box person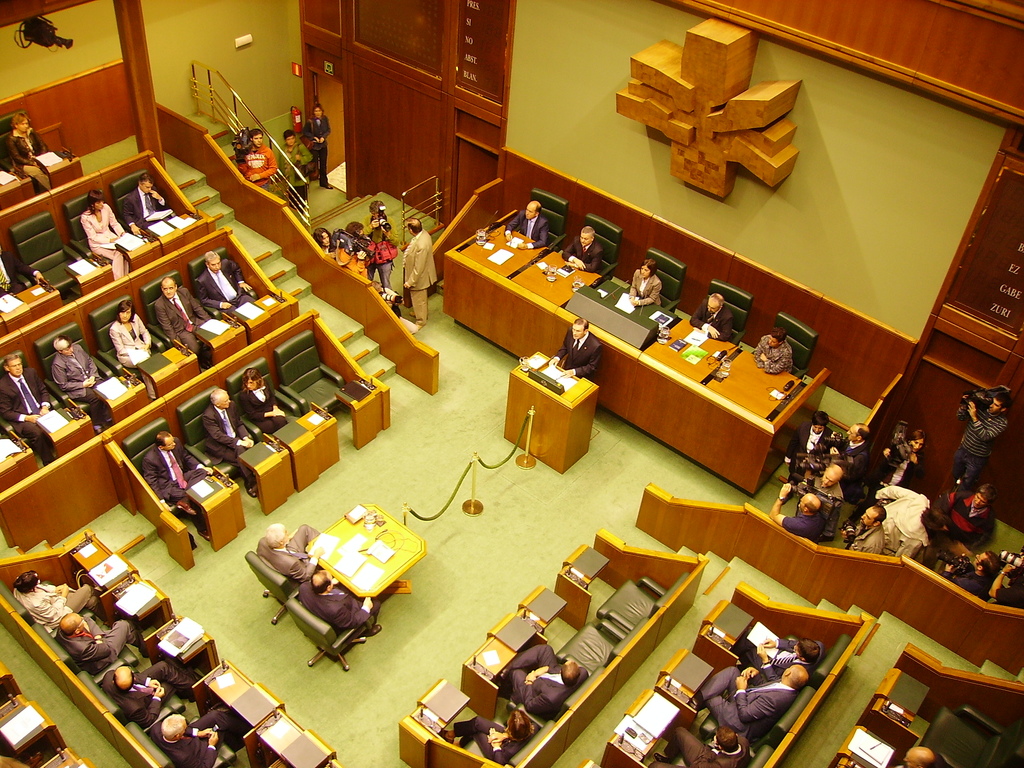
(x1=81, y1=189, x2=131, y2=284)
